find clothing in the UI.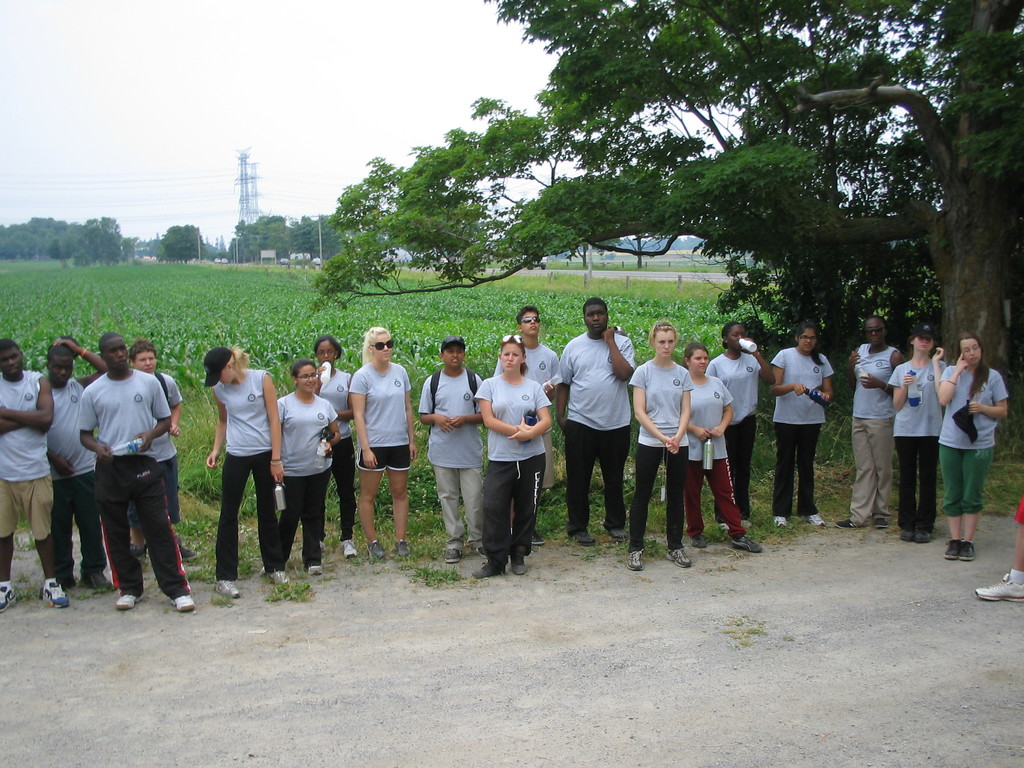
UI element at {"x1": 65, "y1": 327, "x2": 179, "y2": 605}.
